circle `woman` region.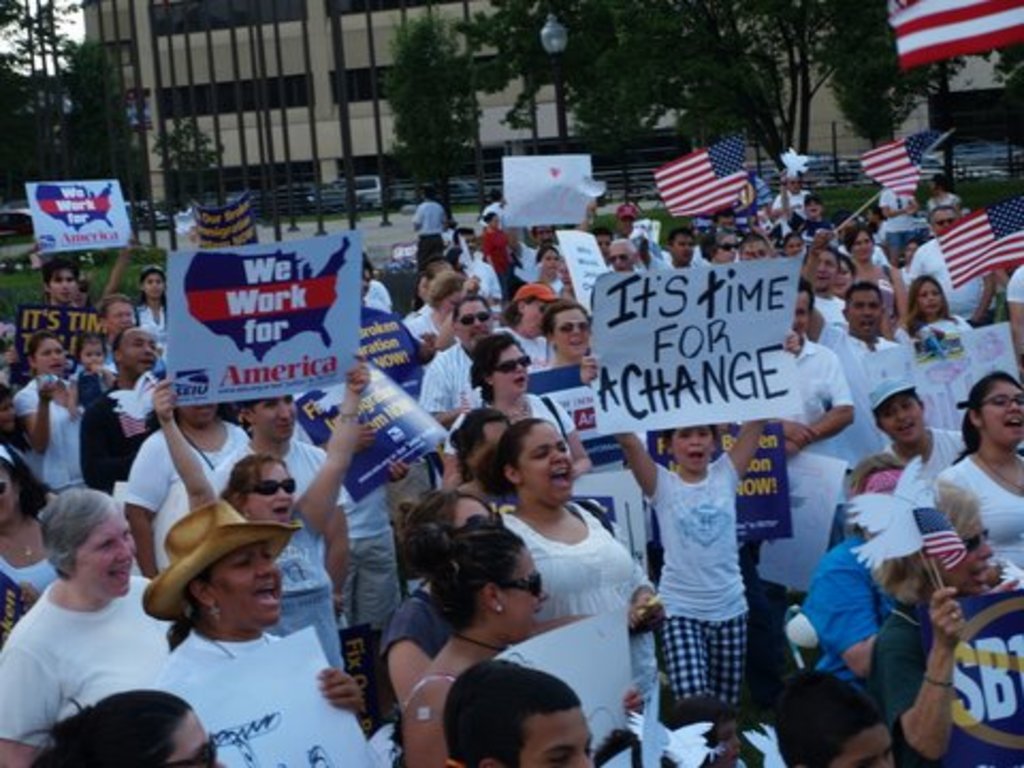
Region: 486:252:580:361.
